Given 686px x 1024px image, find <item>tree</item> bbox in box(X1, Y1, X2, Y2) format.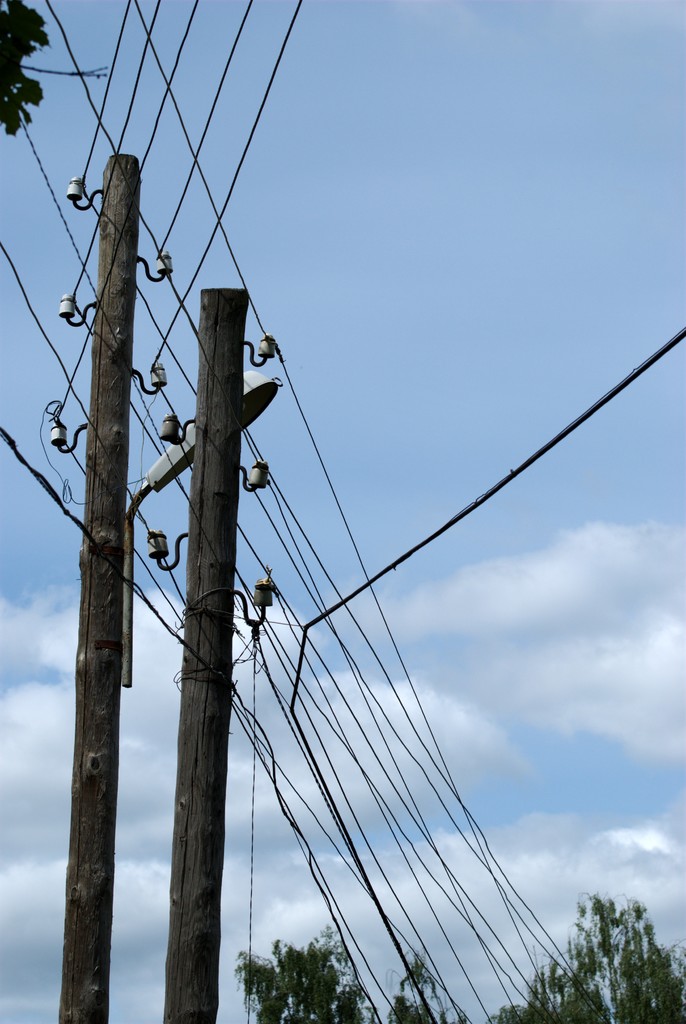
box(555, 883, 673, 1019).
